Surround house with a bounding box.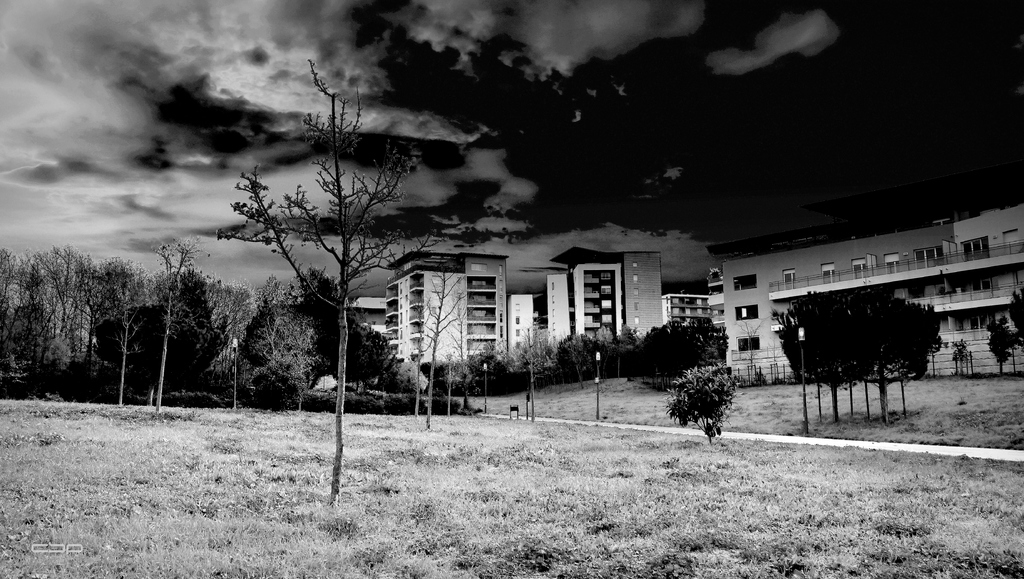
pyautogui.locateOnScreen(704, 197, 1023, 383).
